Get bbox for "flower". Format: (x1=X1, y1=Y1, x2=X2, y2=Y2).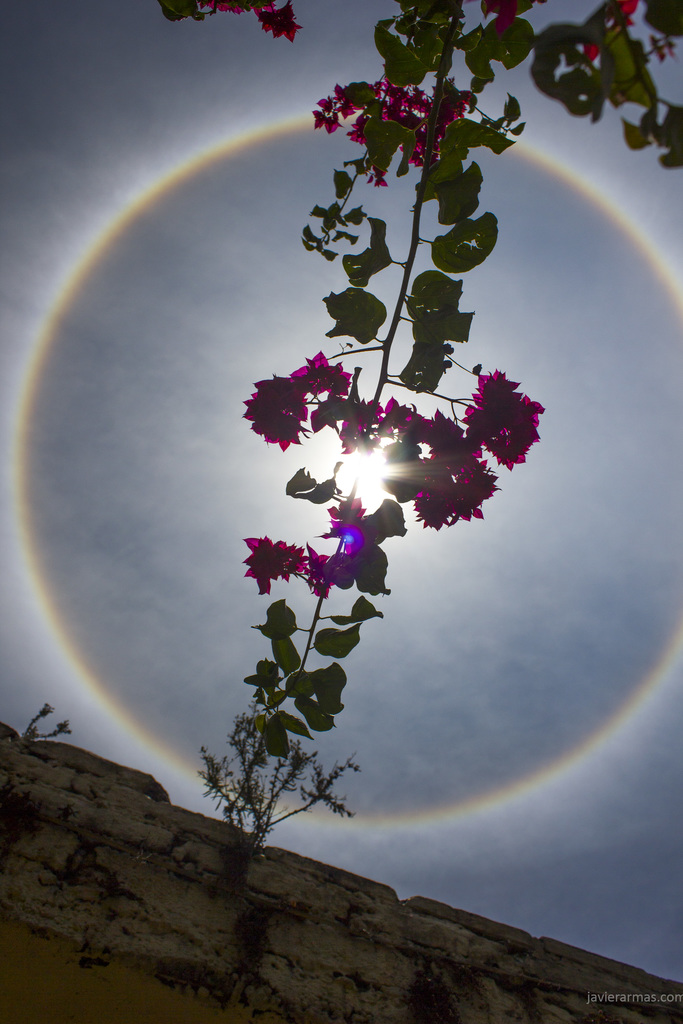
(x1=305, y1=387, x2=356, y2=438).
